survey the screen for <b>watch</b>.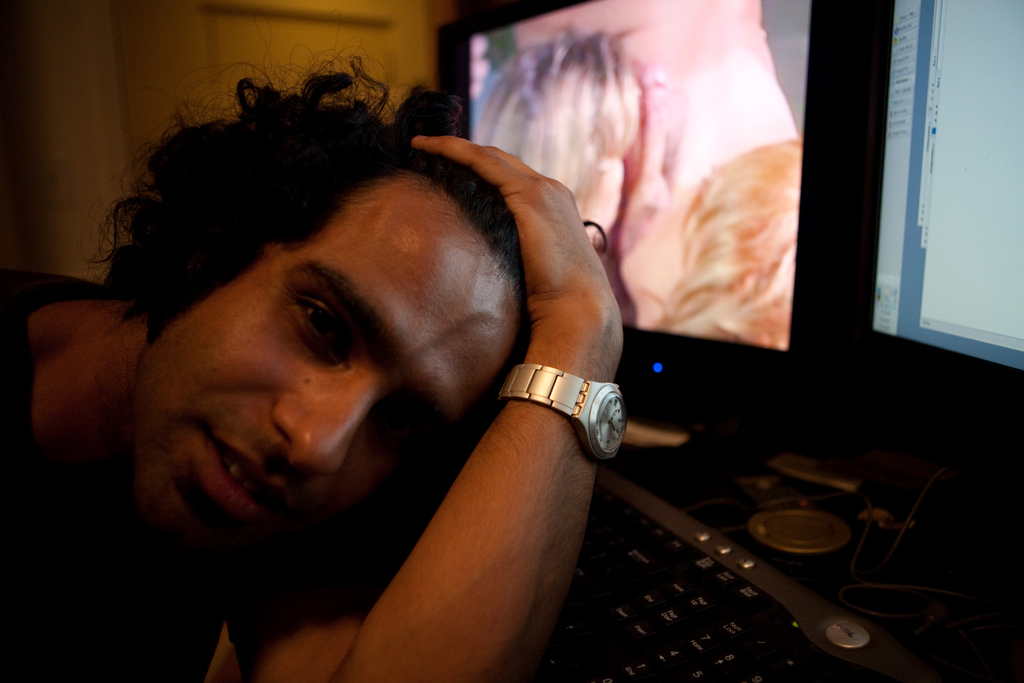
Survey found: box=[477, 359, 634, 463].
